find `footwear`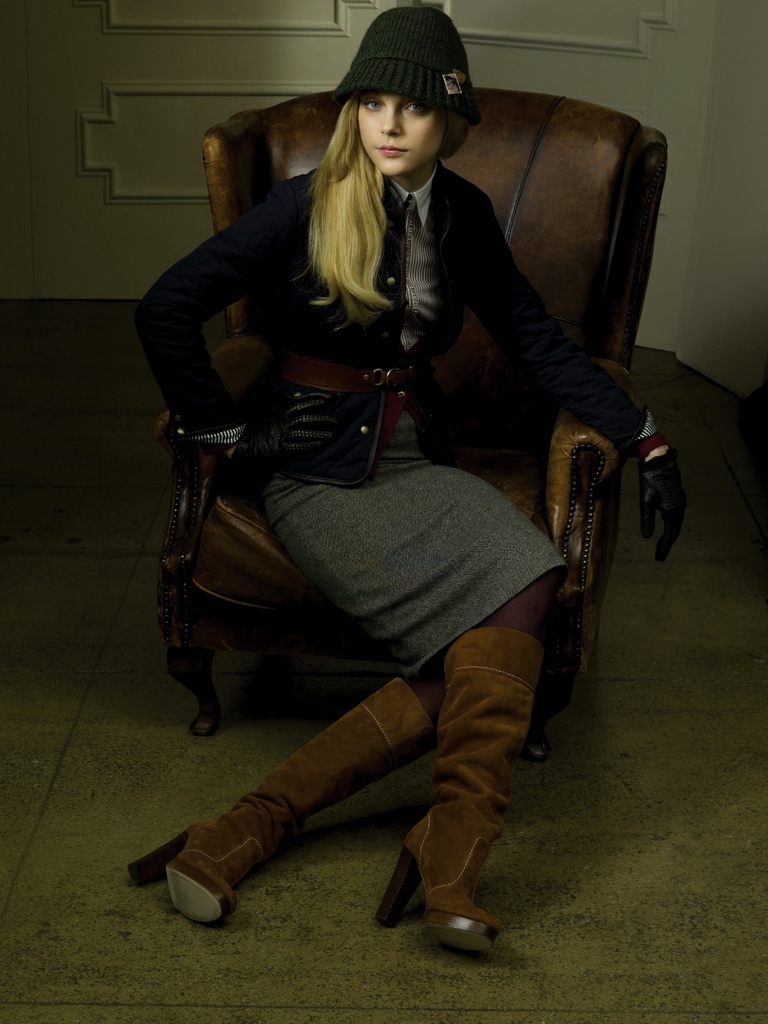
[x1=127, y1=677, x2=440, y2=927]
